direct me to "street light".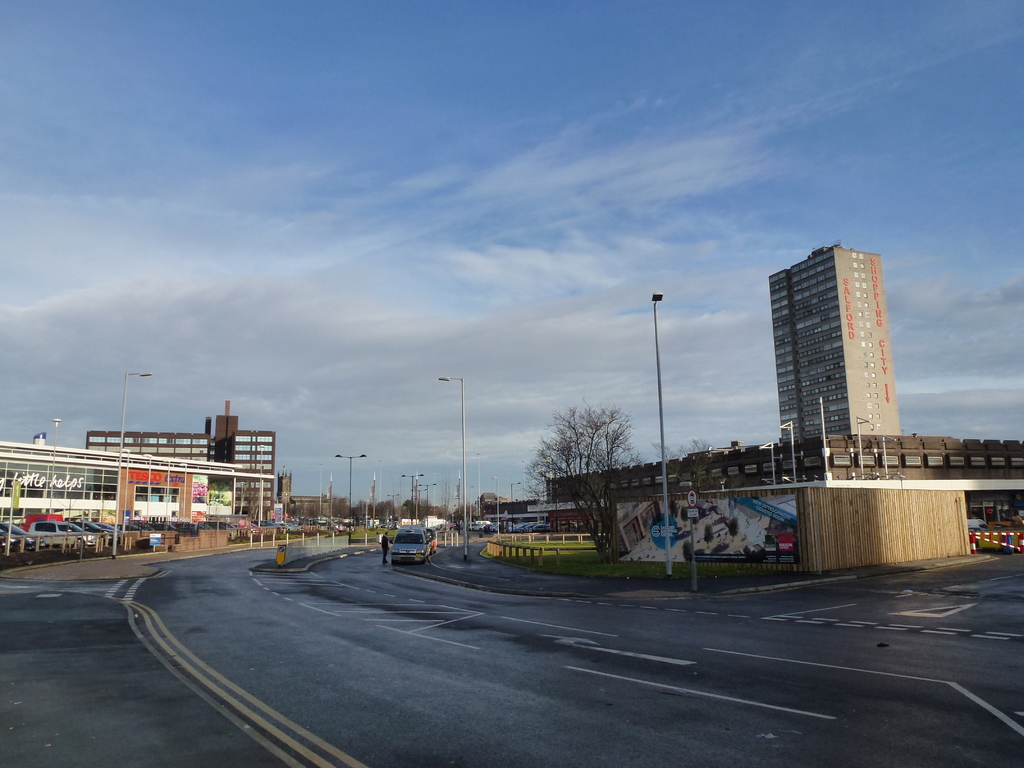
Direction: rect(241, 481, 247, 518).
